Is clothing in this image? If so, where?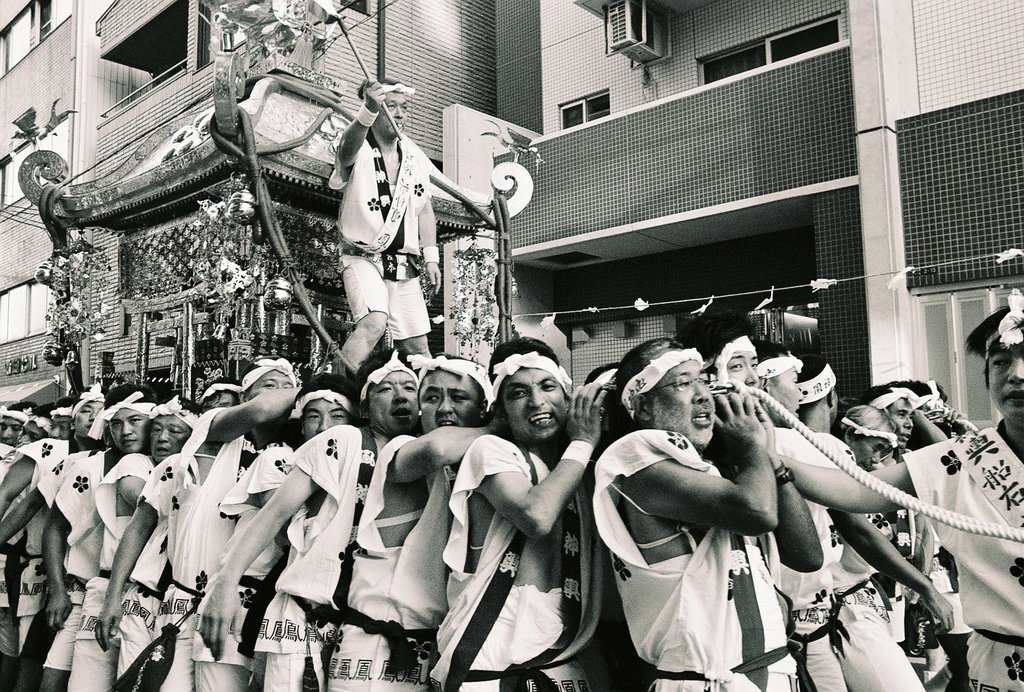
Yes, at bbox=(748, 427, 854, 691).
